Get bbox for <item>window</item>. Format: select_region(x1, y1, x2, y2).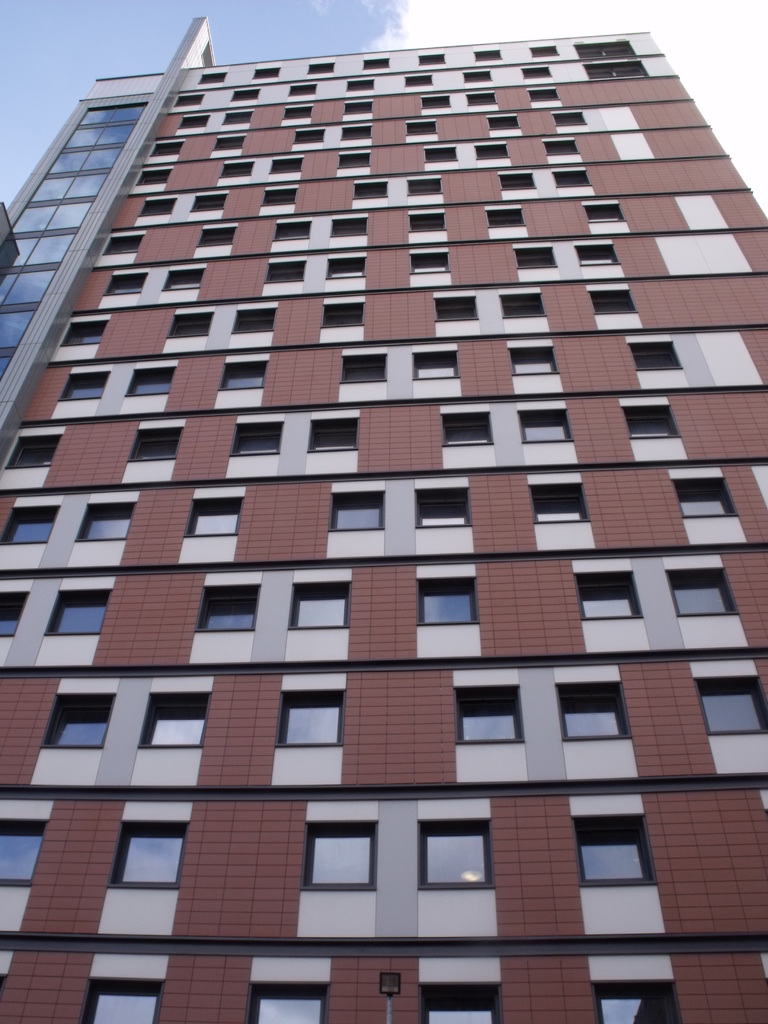
select_region(552, 676, 629, 746).
